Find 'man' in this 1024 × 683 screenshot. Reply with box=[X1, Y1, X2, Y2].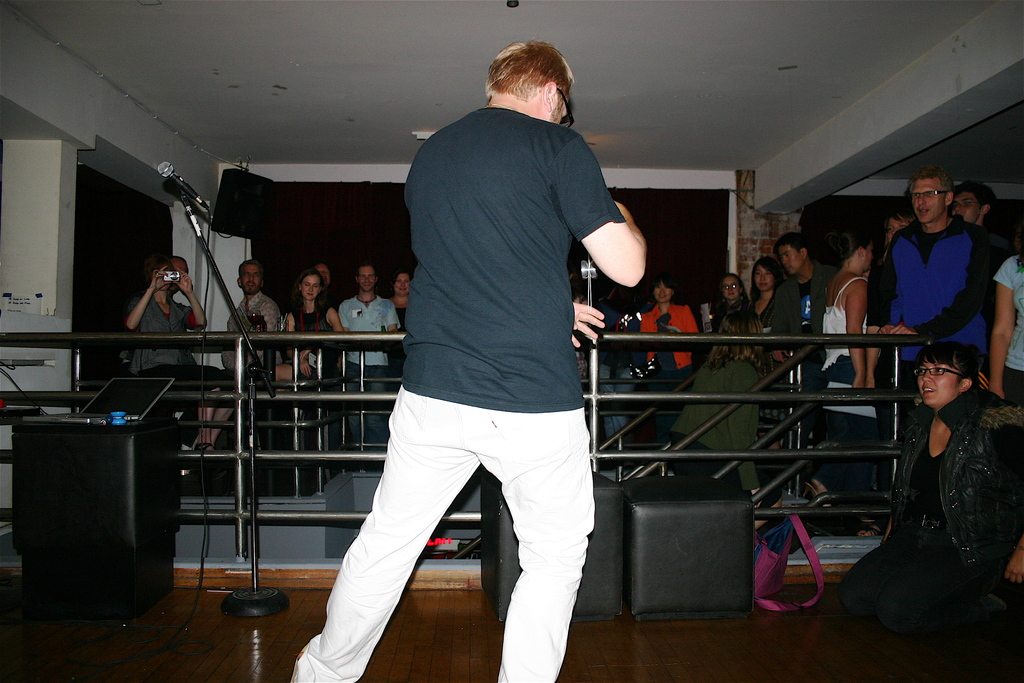
box=[949, 179, 1016, 262].
